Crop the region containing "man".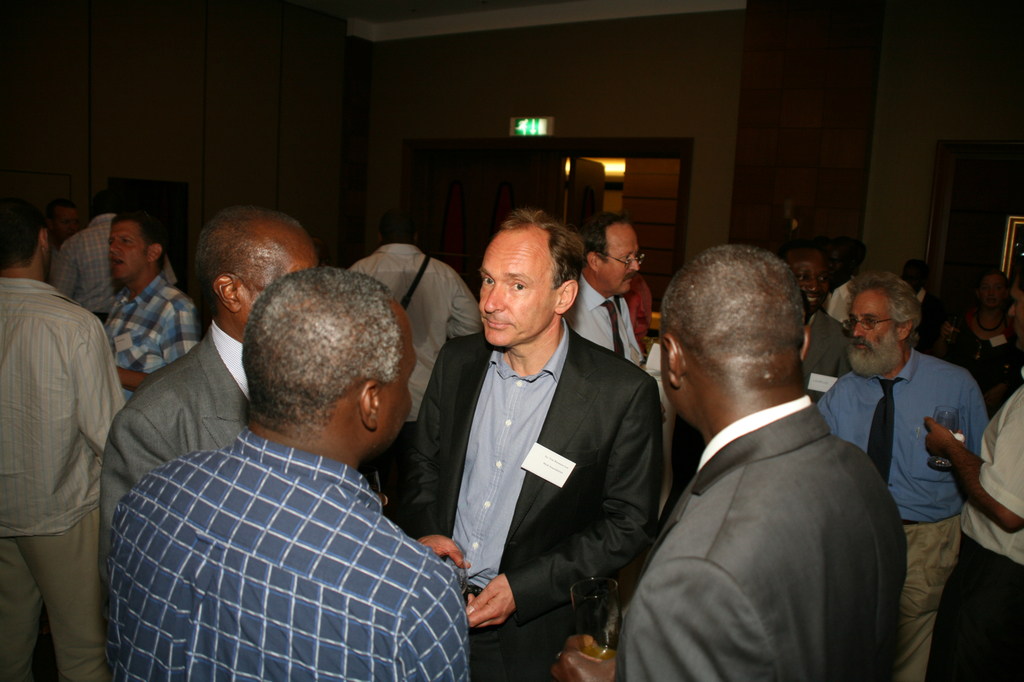
Crop region: bbox=(102, 209, 203, 407).
